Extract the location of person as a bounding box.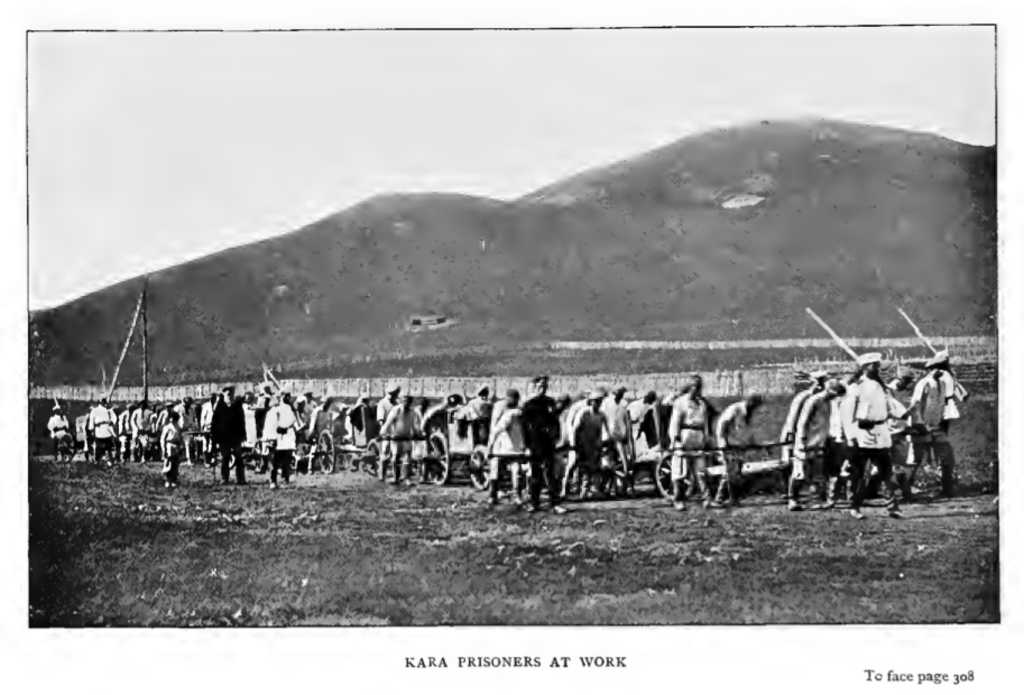
[121,404,136,457].
